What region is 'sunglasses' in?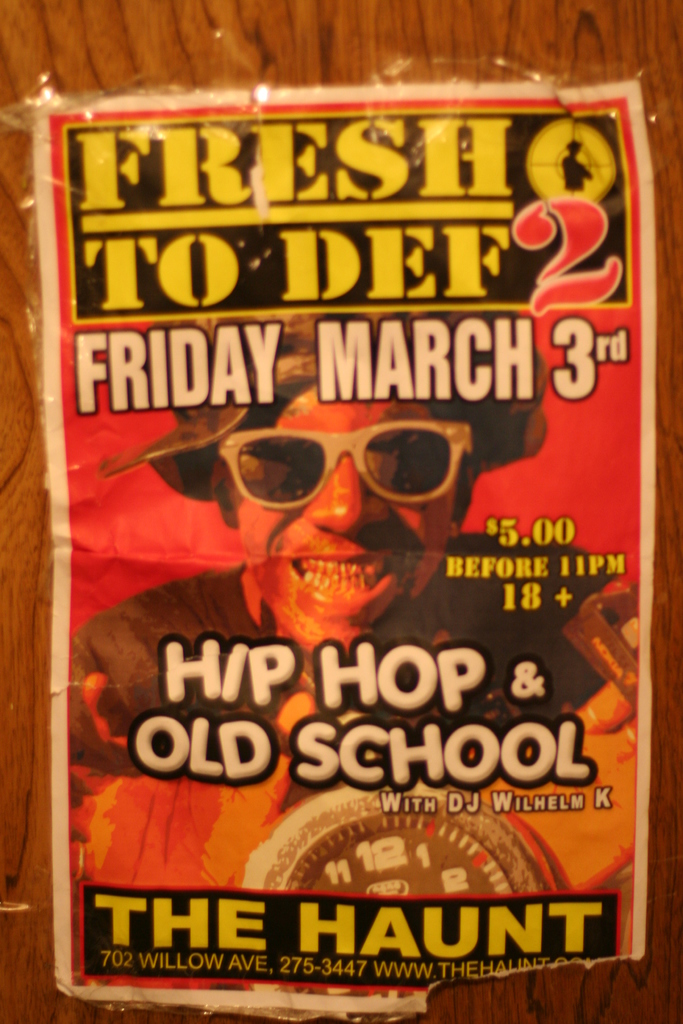
detection(218, 420, 470, 504).
